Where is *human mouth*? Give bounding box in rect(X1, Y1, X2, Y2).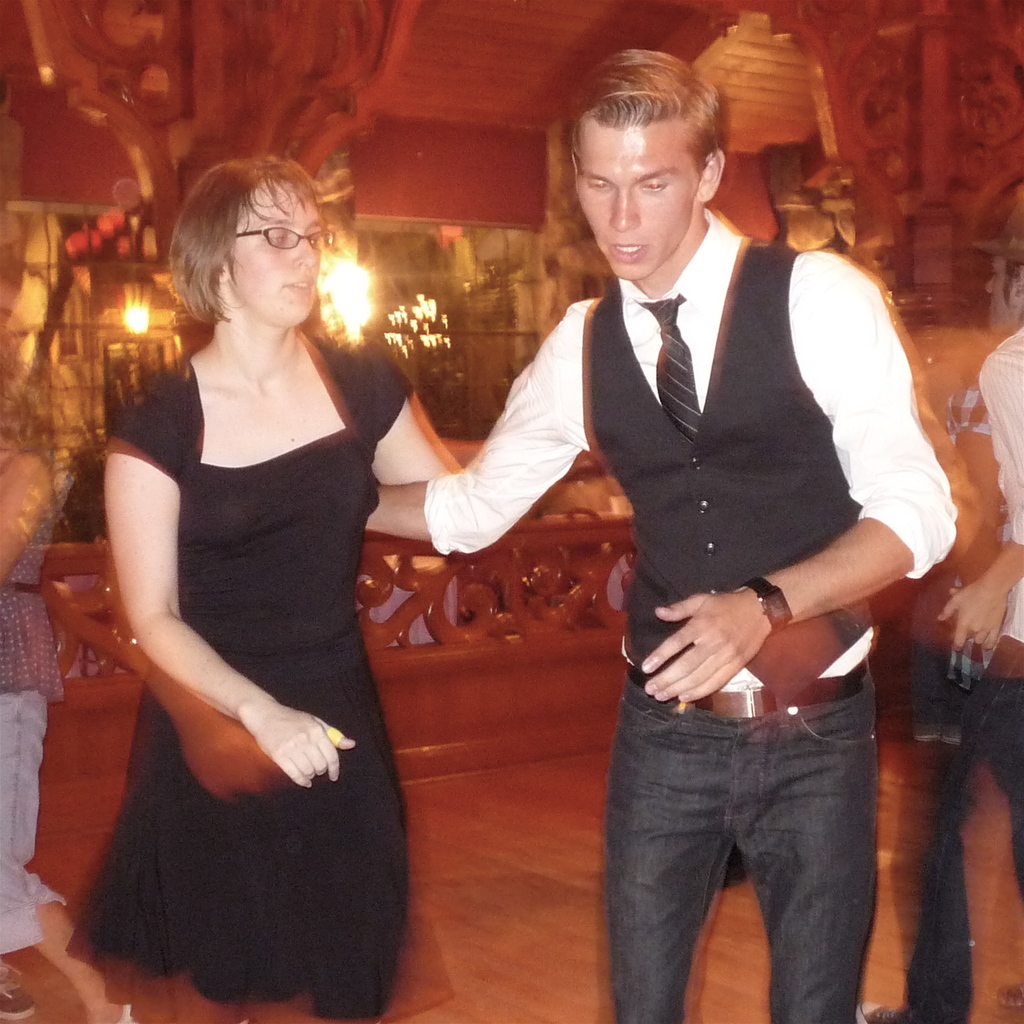
rect(283, 274, 316, 300).
